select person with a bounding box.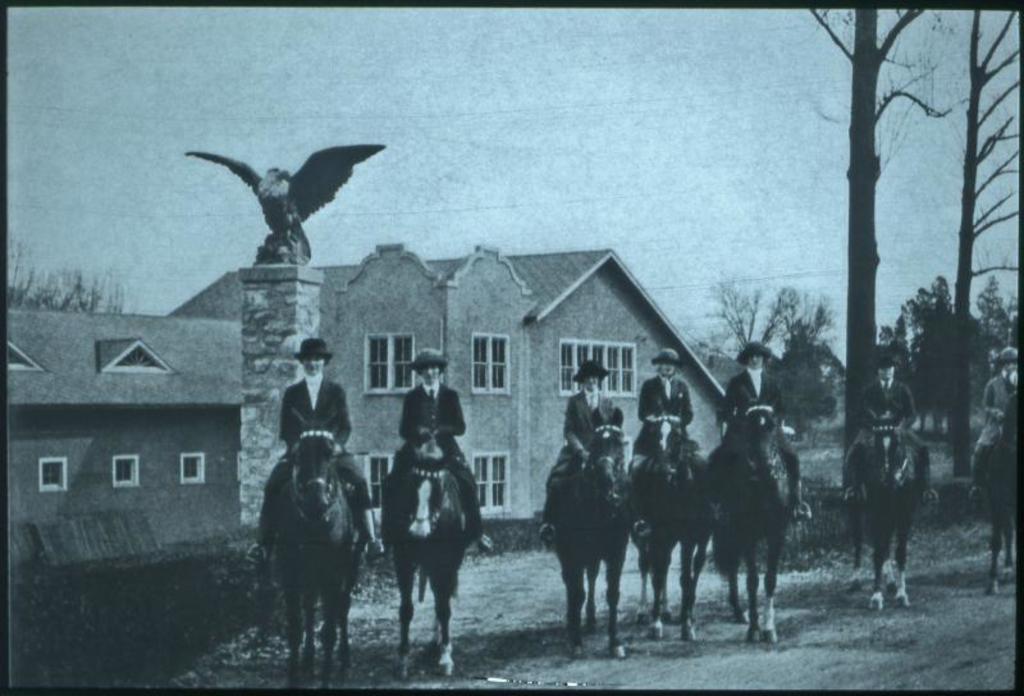
bbox=(966, 344, 1023, 498).
